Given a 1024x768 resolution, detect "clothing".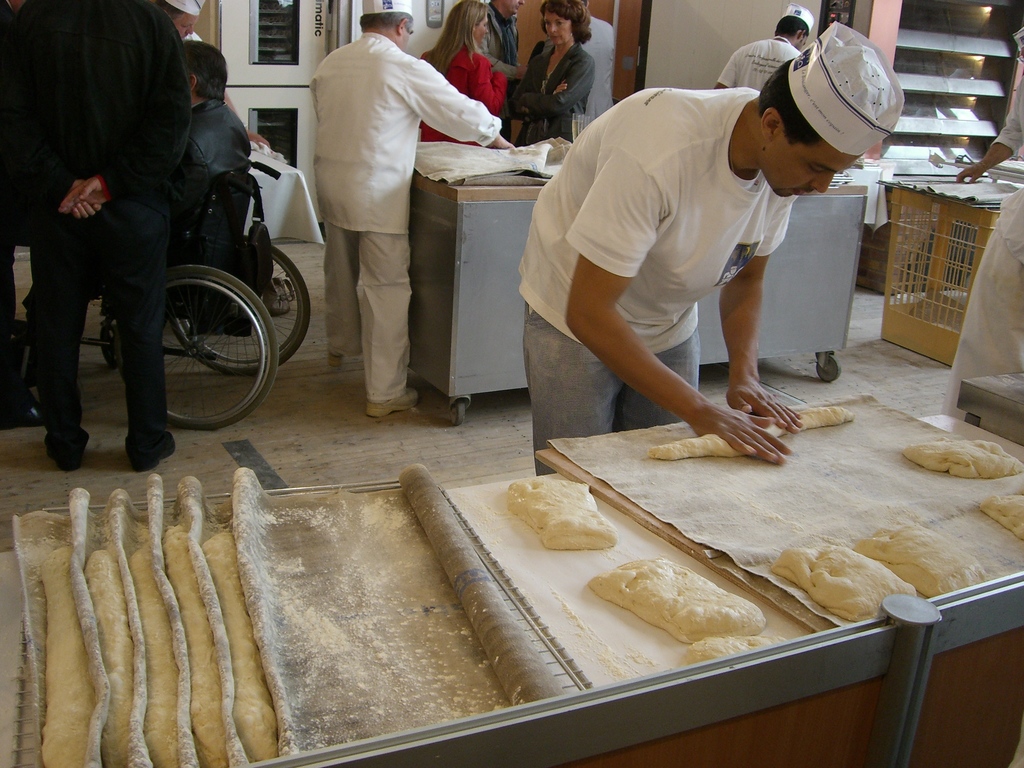
l=24, t=100, r=253, b=387.
